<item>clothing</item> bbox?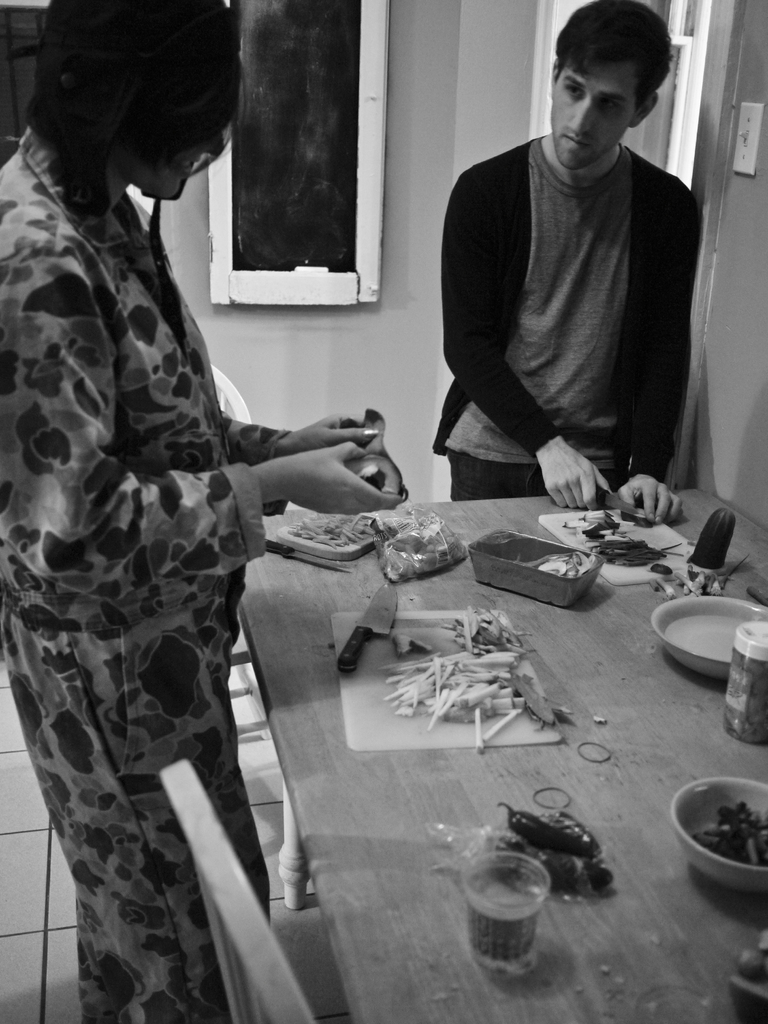
x1=438, y1=61, x2=710, y2=496
